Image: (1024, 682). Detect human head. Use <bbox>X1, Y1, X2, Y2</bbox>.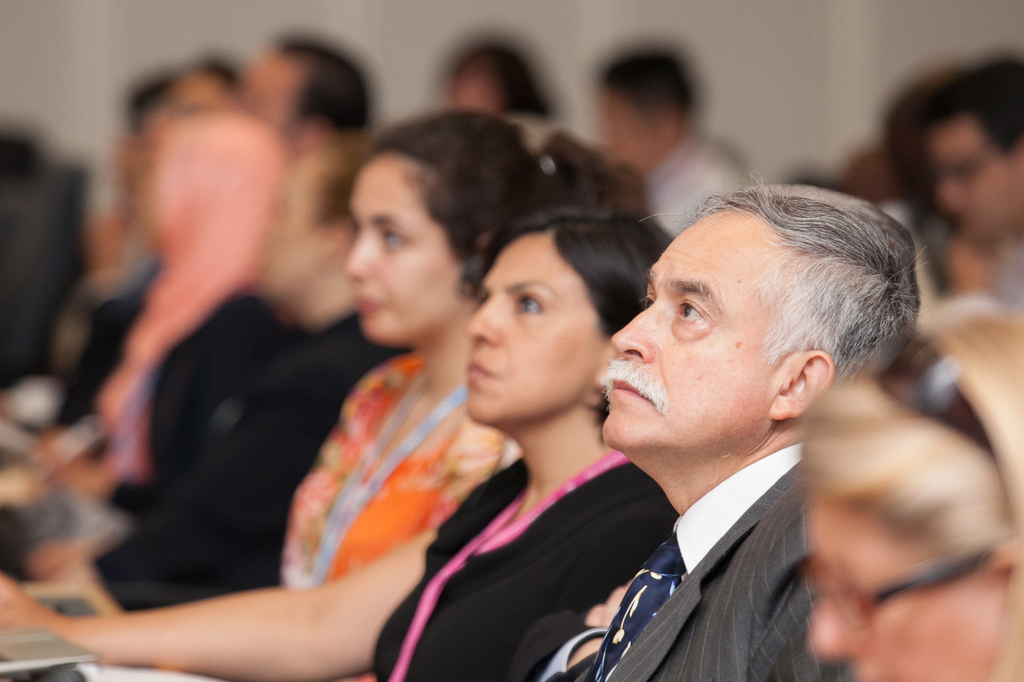
<bbox>604, 193, 918, 460</bbox>.
